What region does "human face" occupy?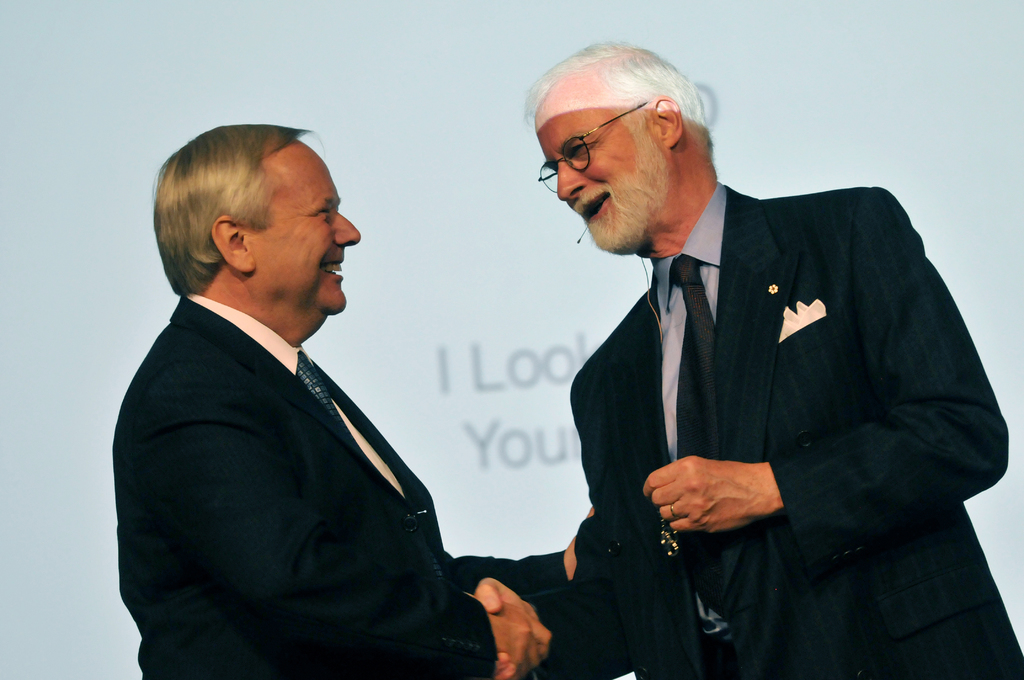
left=258, top=147, right=362, bottom=314.
